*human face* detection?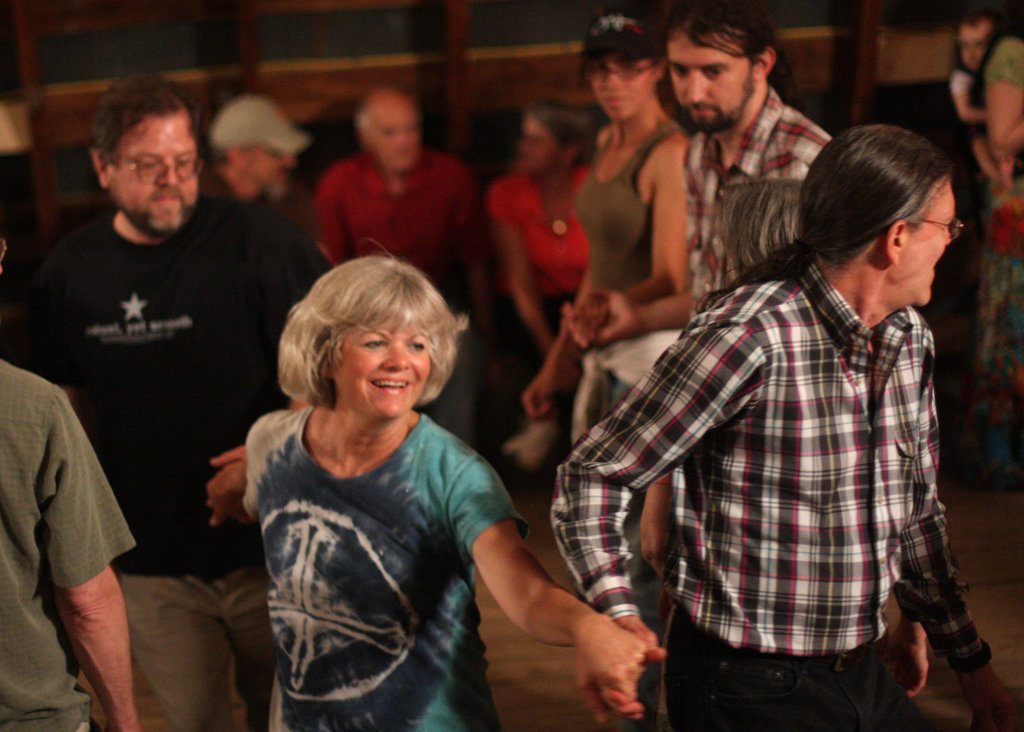
BBox(892, 174, 954, 304)
